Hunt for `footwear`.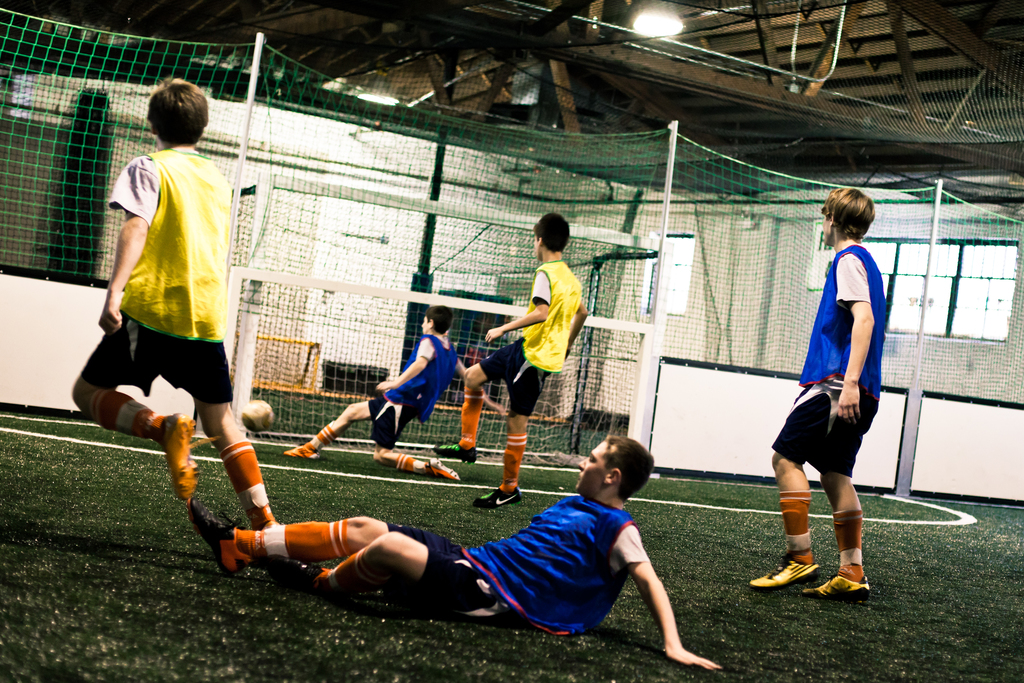
Hunted down at x1=476, y1=483, x2=521, y2=509.
